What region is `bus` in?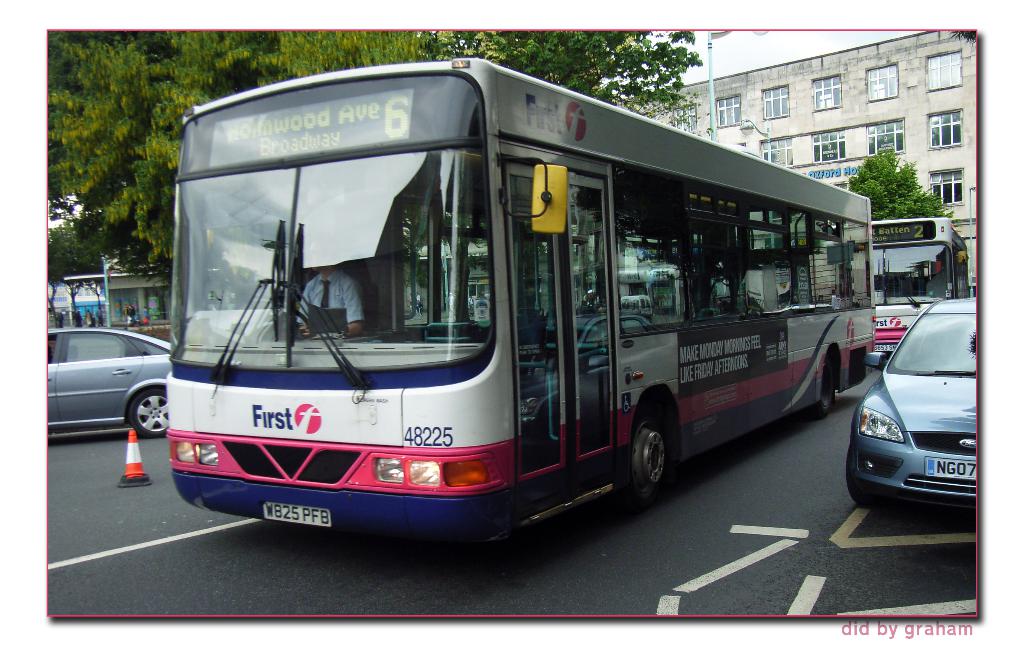
845,219,971,367.
